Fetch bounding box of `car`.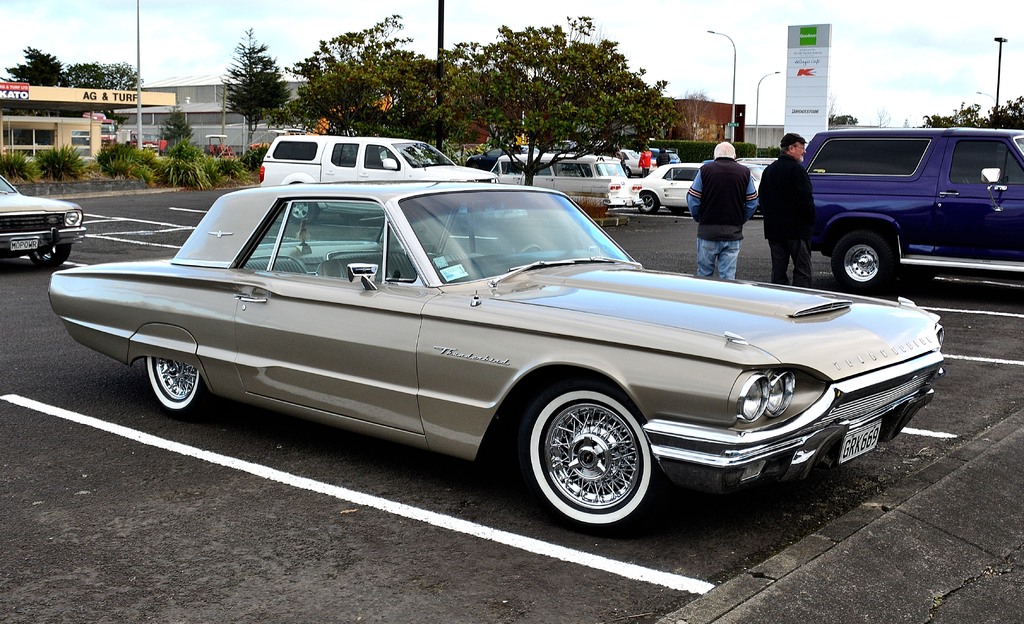
Bbox: {"x1": 0, "y1": 172, "x2": 84, "y2": 269}.
